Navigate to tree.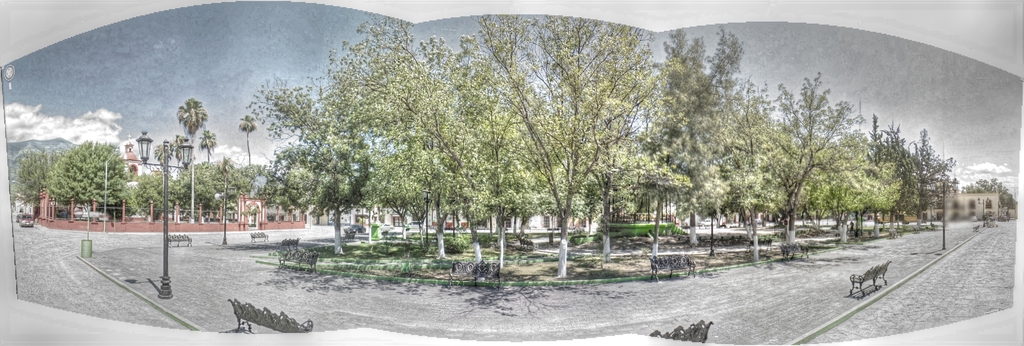
Navigation target: crop(29, 119, 129, 221).
